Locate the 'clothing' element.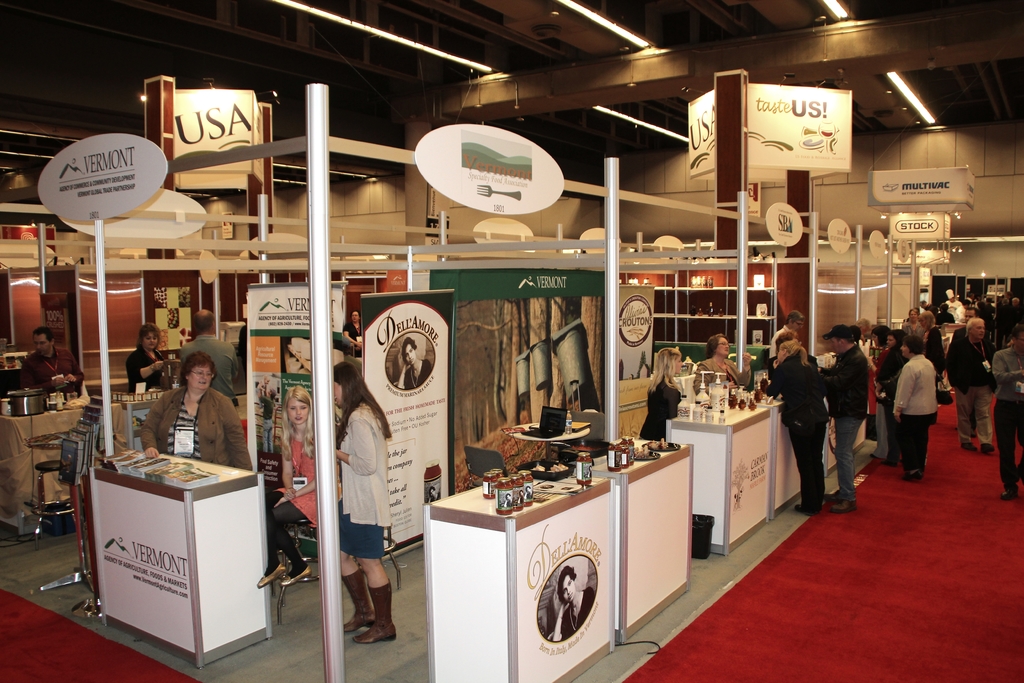
Element bbox: <region>518, 493, 525, 505</region>.
